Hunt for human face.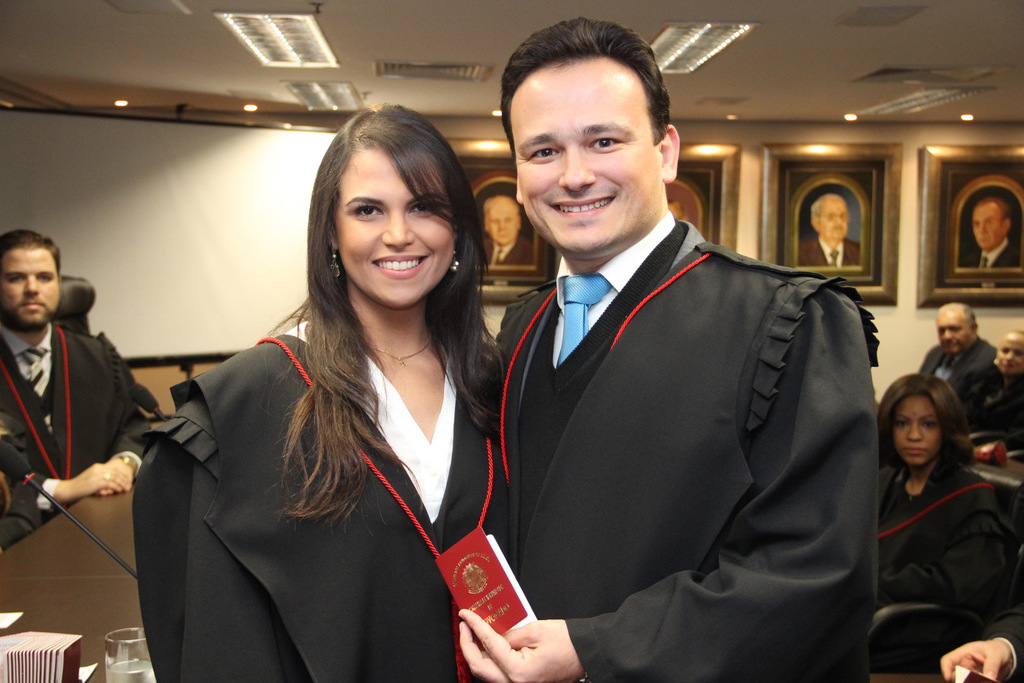
Hunted down at {"x1": 972, "y1": 201, "x2": 1007, "y2": 248}.
